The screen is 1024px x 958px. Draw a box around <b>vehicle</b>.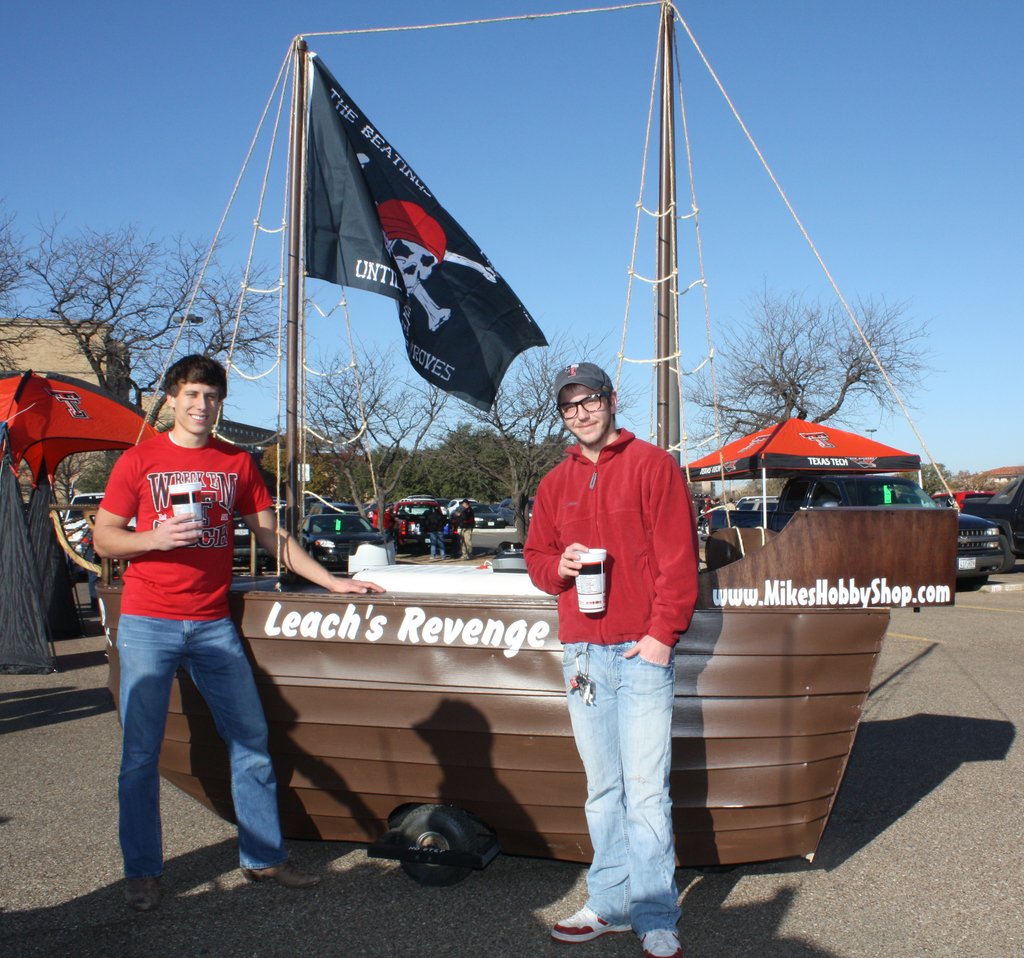
<bbox>714, 473, 1002, 591</bbox>.
